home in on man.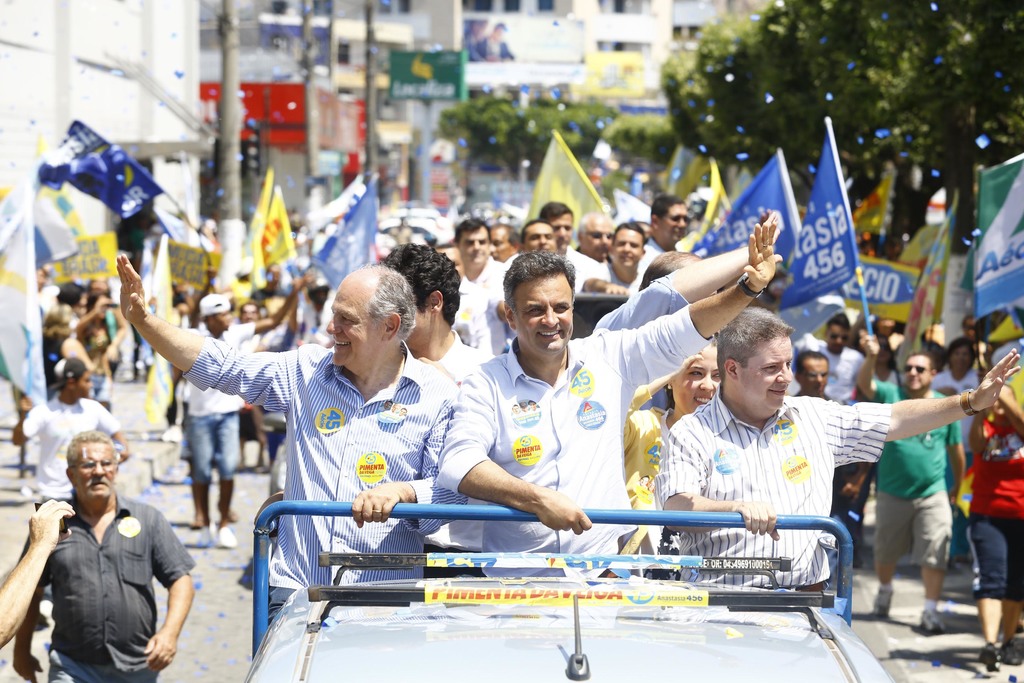
Homed in at bbox=(11, 428, 189, 682).
